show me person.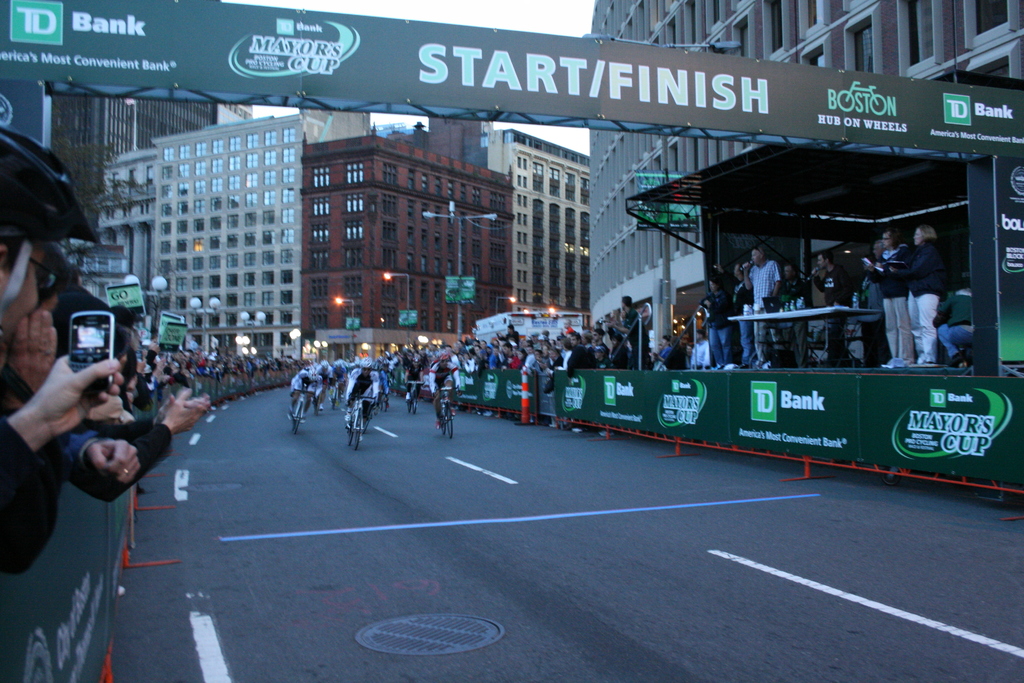
person is here: region(858, 229, 909, 371).
